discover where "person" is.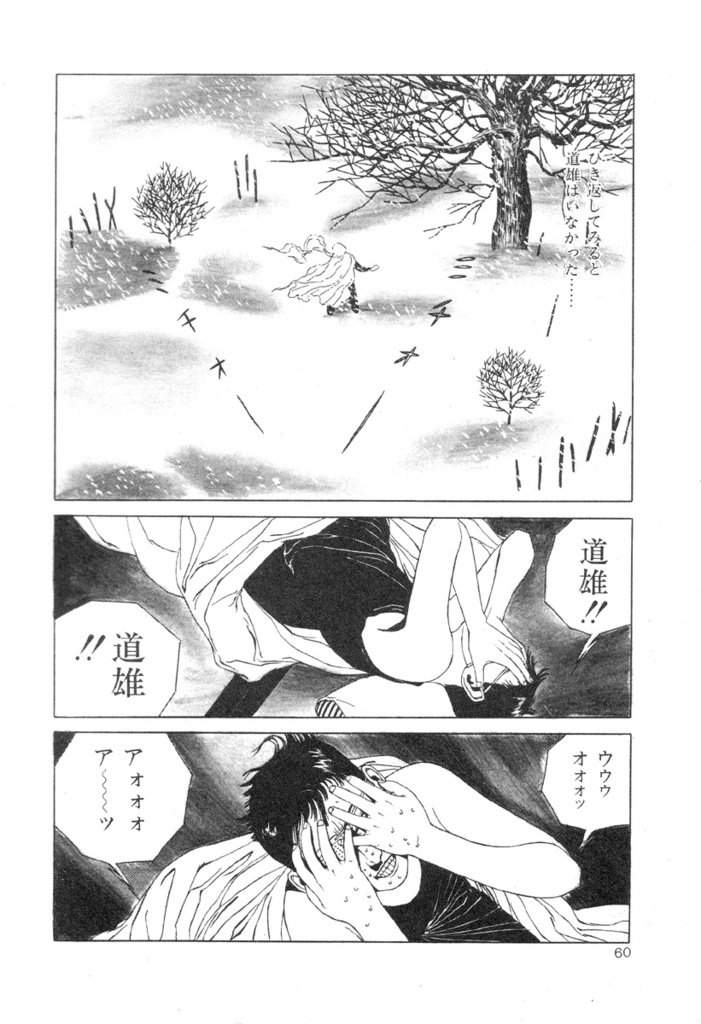
Discovered at (240, 514, 556, 720).
